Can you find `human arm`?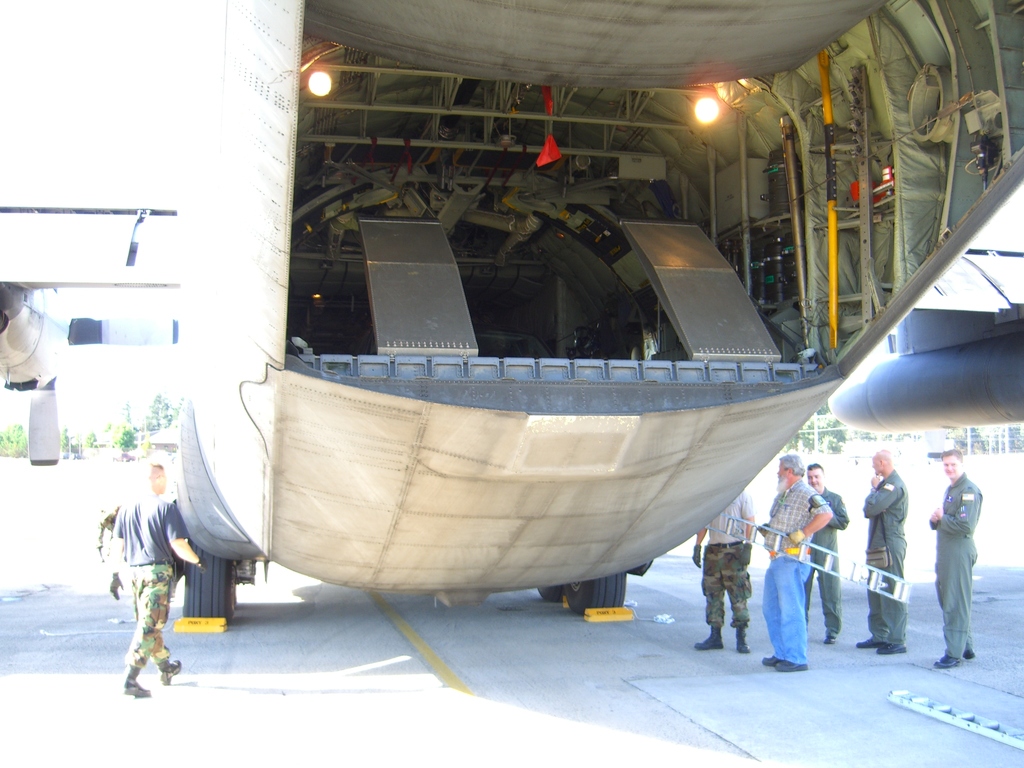
Yes, bounding box: box=[689, 529, 707, 566].
